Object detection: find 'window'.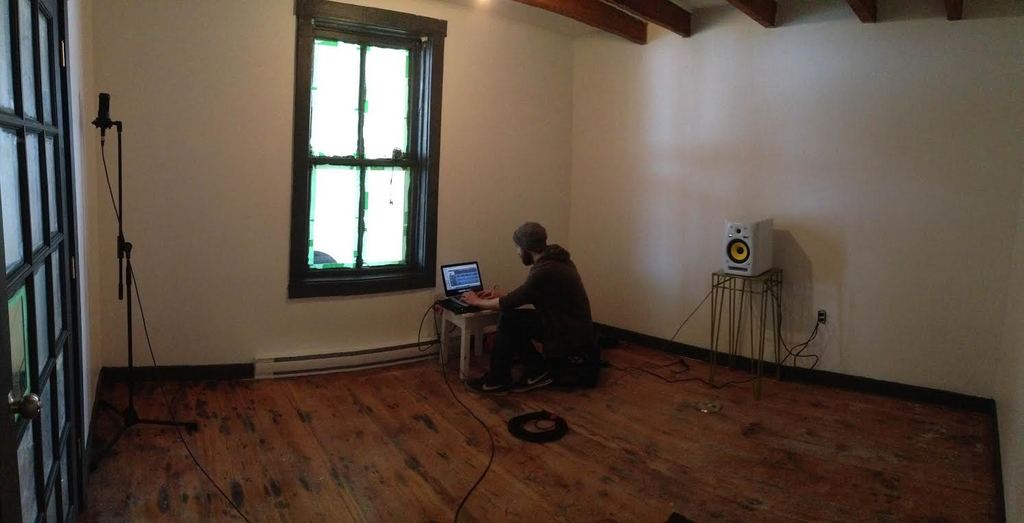
{"left": 278, "top": 0, "right": 445, "bottom": 298}.
